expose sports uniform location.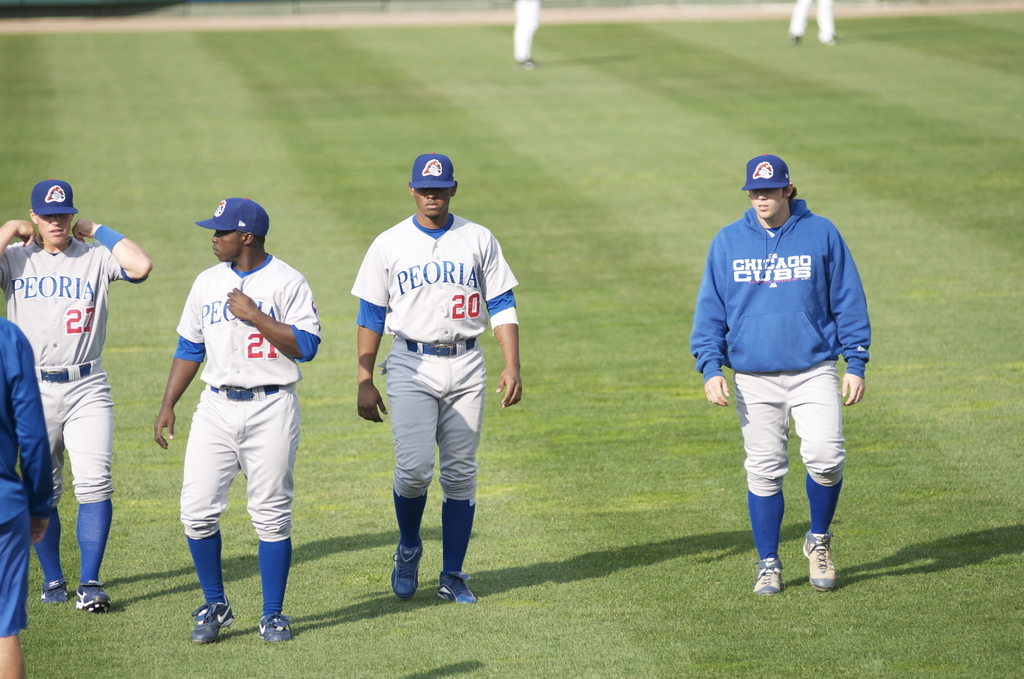
Exposed at left=0, top=319, right=53, bottom=641.
